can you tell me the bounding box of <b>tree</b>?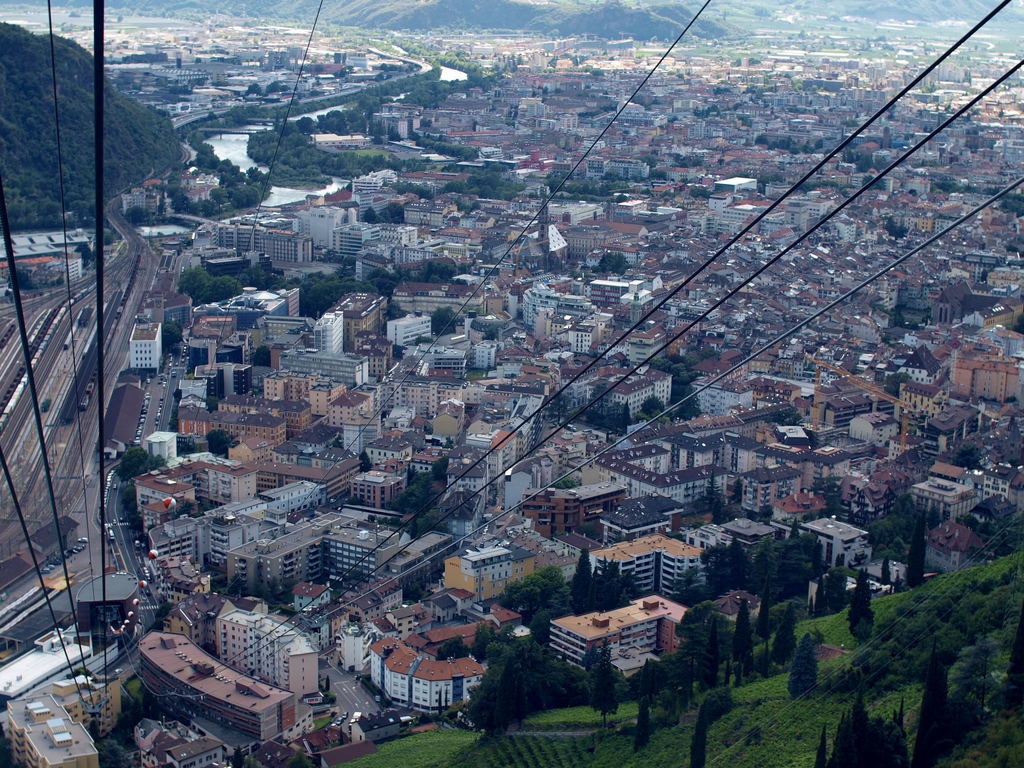
318,107,347,135.
